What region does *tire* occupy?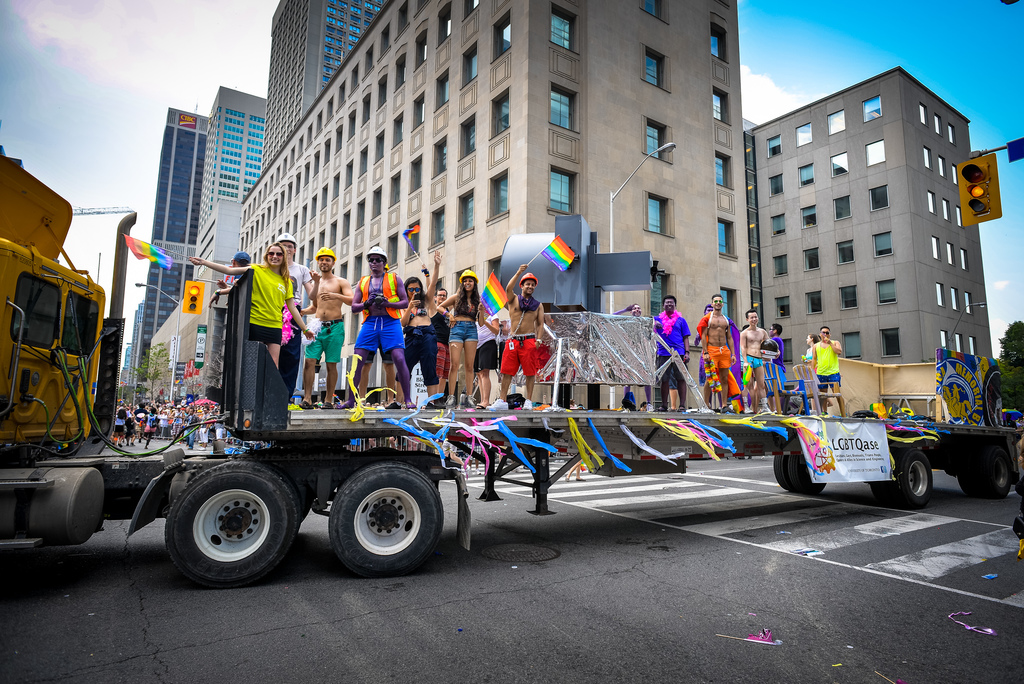
box=[891, 451, 943, 504].
